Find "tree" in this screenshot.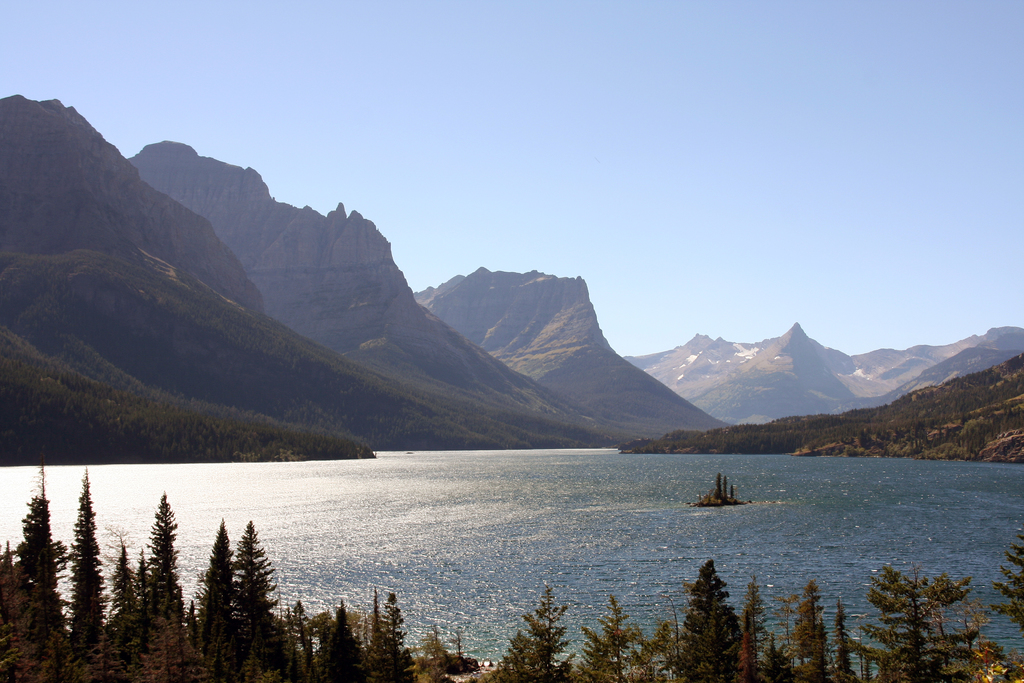
The bounding box for "tree" is [735,579,765,677].
